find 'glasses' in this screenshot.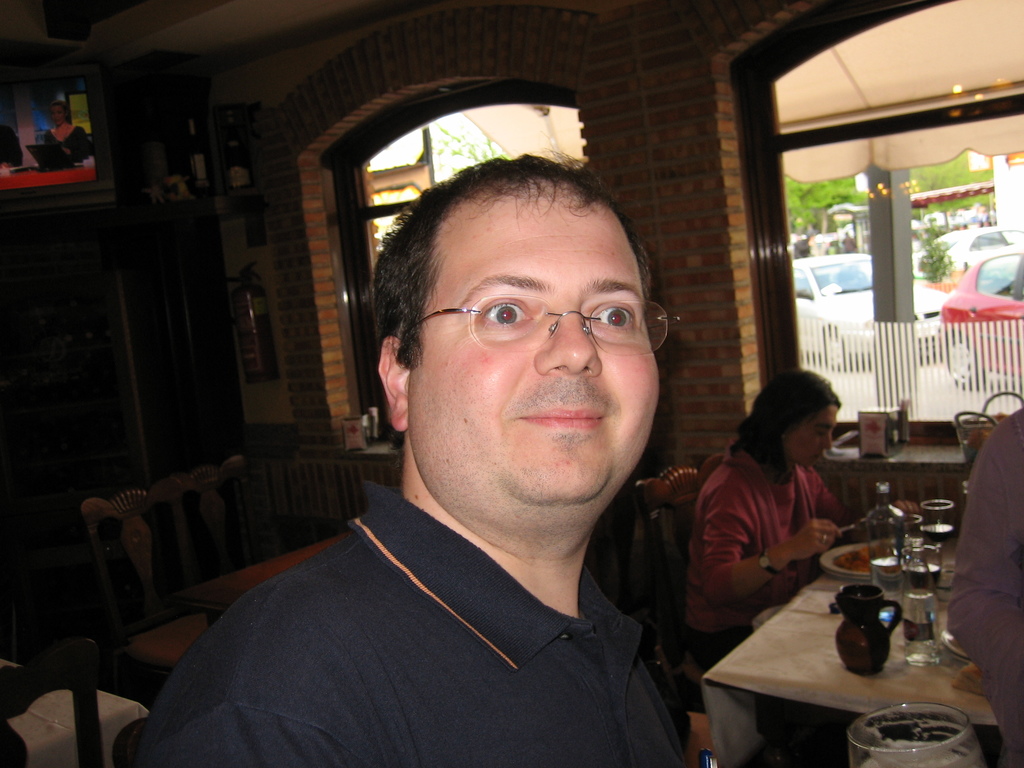
The bounding box for 'glasses' is x1=408, y1=287, x2=685, y2=361.
